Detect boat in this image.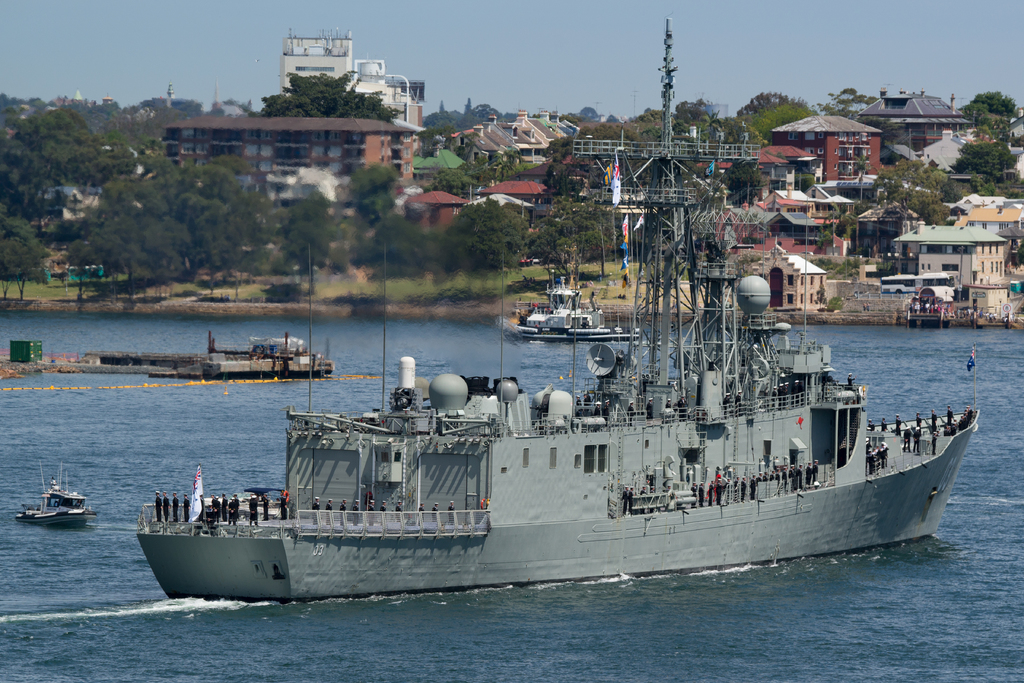
Detection: bbox(137, 58, 957, 566).
